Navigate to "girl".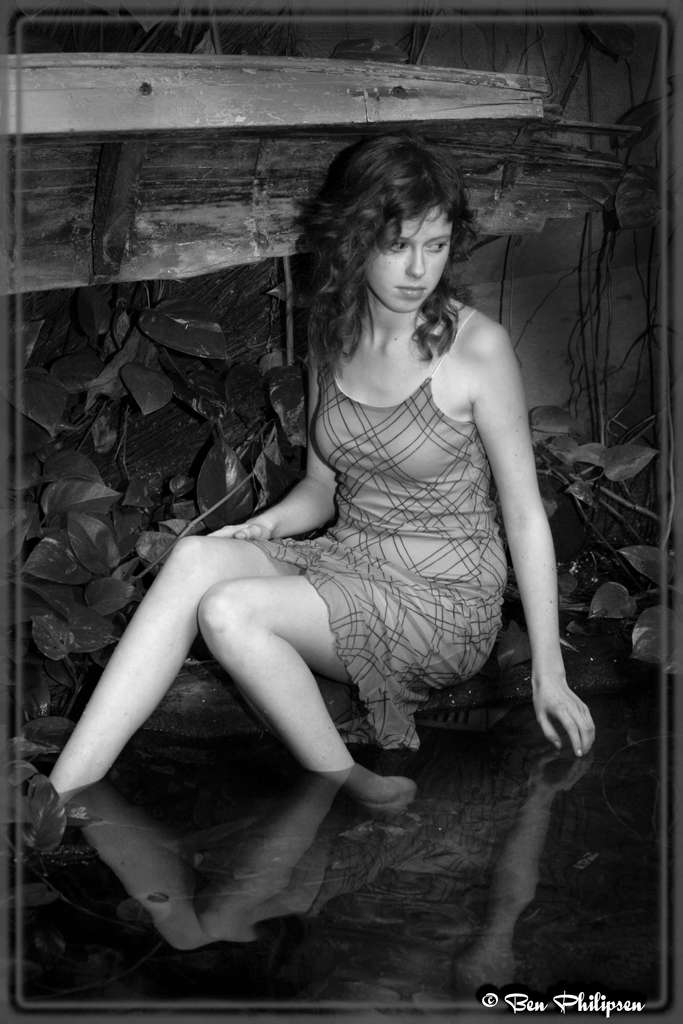
Navigation target: <box>46,132,596,813</box>.
